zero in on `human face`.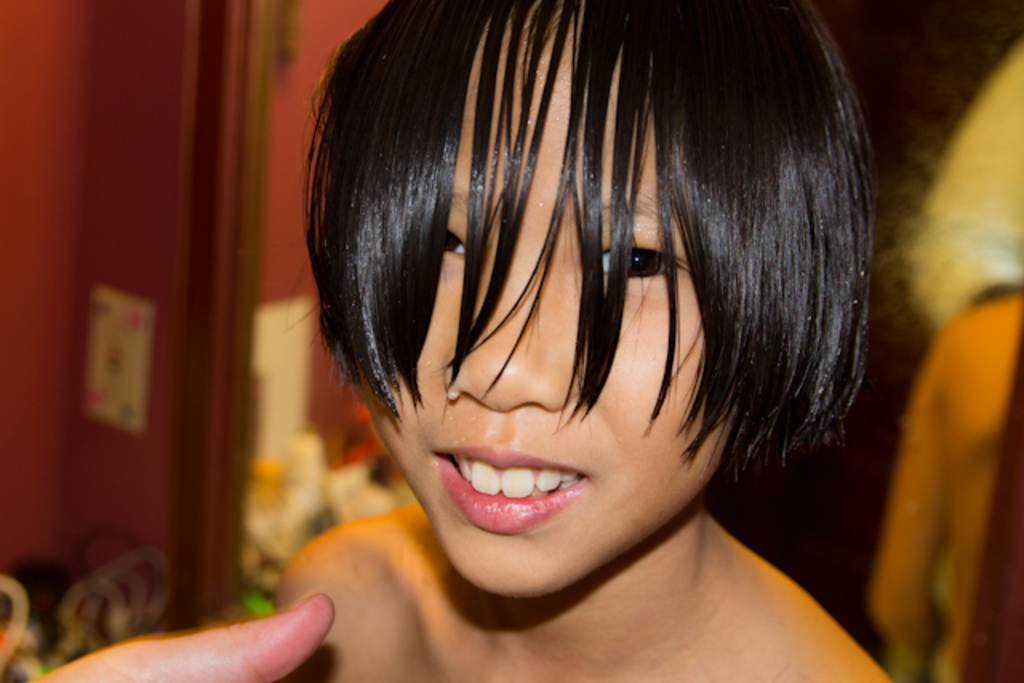
Zeroed in: bbox=[358, 22, 731, 598].
